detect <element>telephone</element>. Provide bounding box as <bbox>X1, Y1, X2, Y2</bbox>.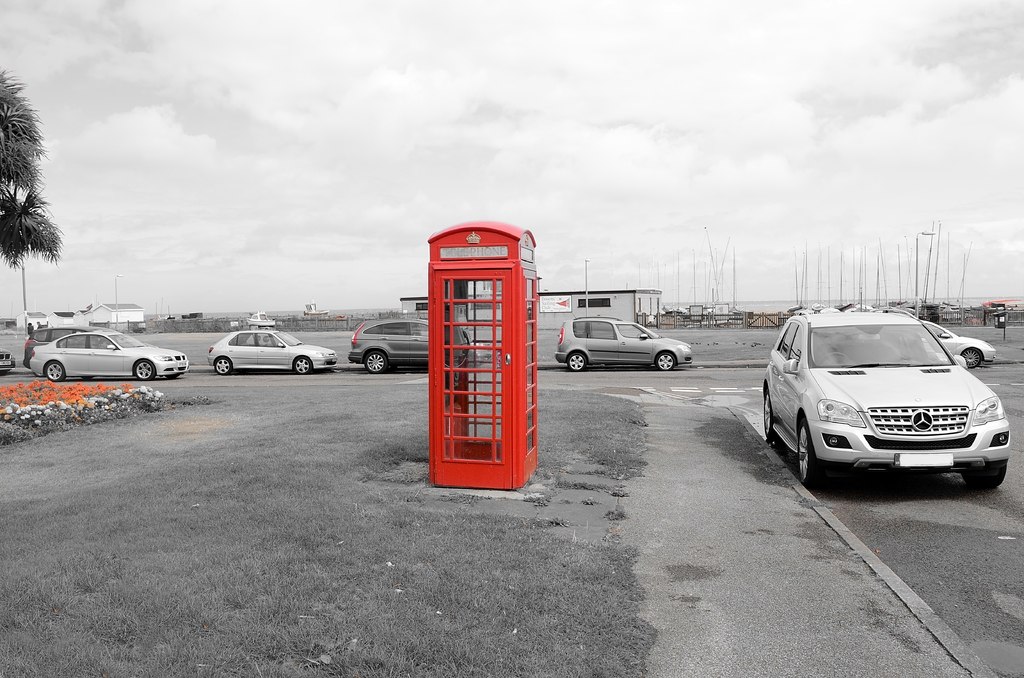
<bbox>450, 315, 472, 369</bbox>.
